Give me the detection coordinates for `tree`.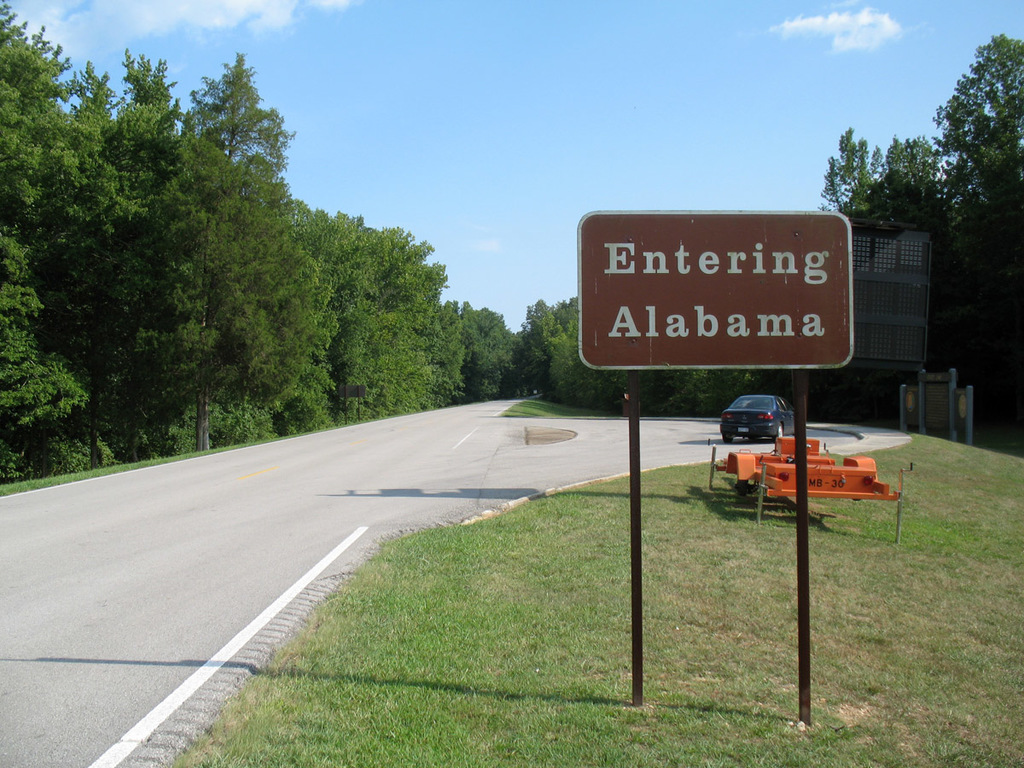
select_region(510, 293, 564, 393).
